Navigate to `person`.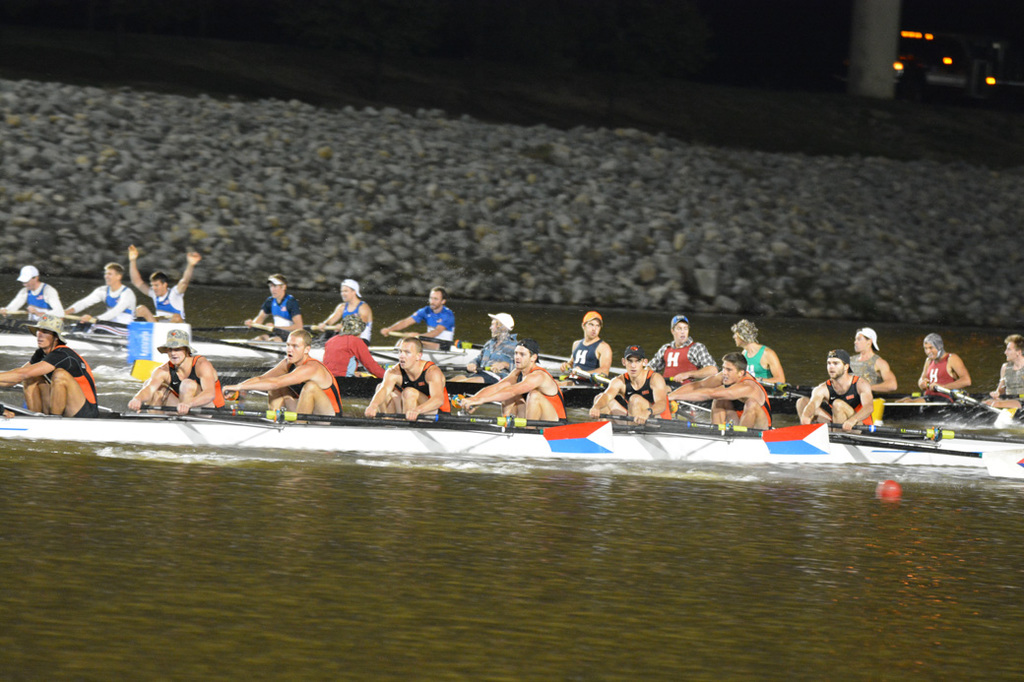
Navigation target: (x1=664, y1=349, x2=771, y2=435).
